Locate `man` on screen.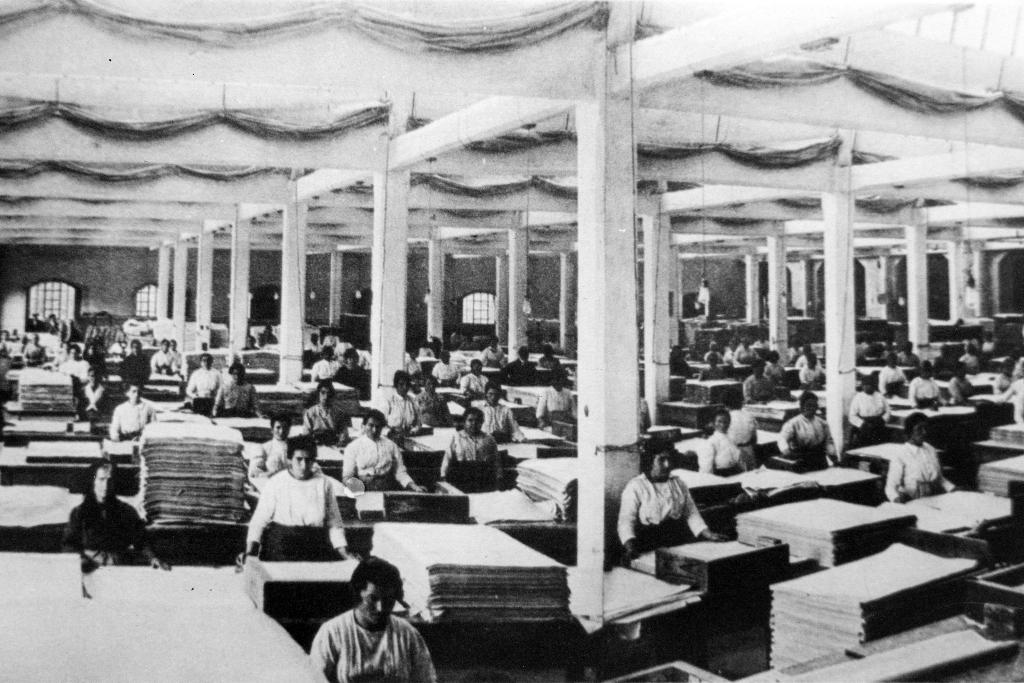
On screen at pyautogui.locateOnScreen(387, 367, 420, 429).
